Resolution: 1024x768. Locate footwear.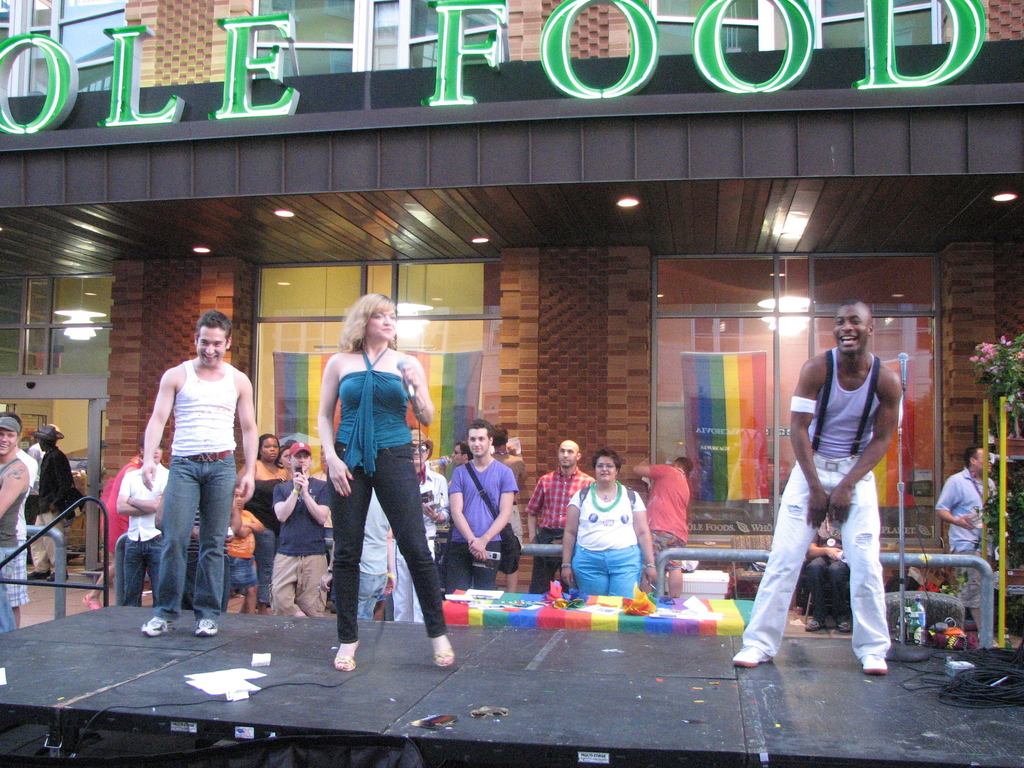
rect(194, 614, 216, 638).
